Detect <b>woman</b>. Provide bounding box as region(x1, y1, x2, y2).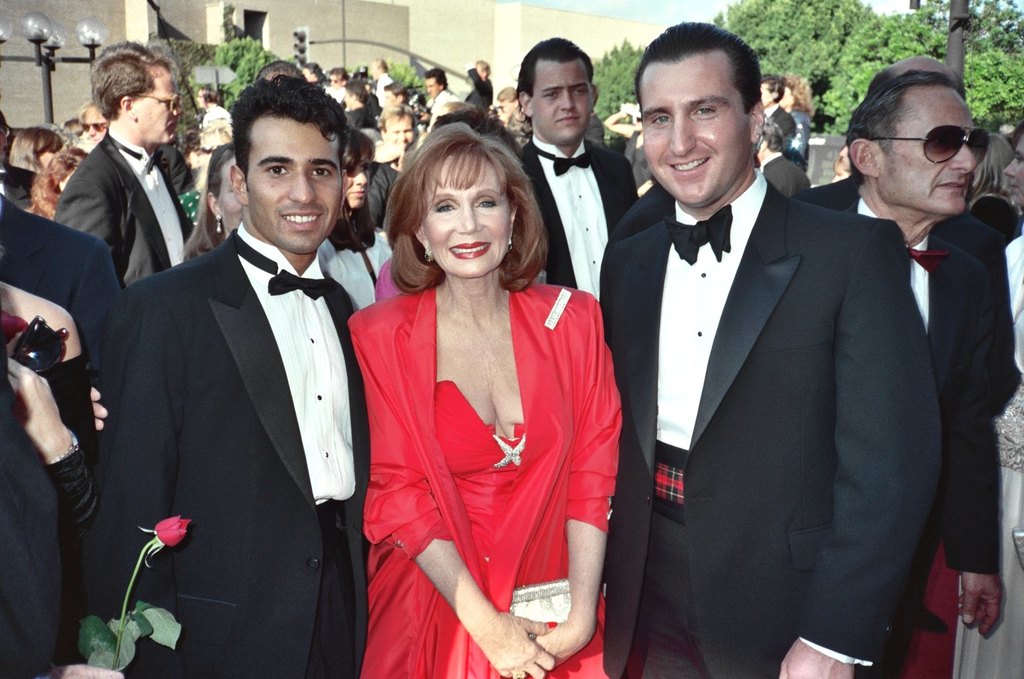
region(183, 145, 243, 260).
